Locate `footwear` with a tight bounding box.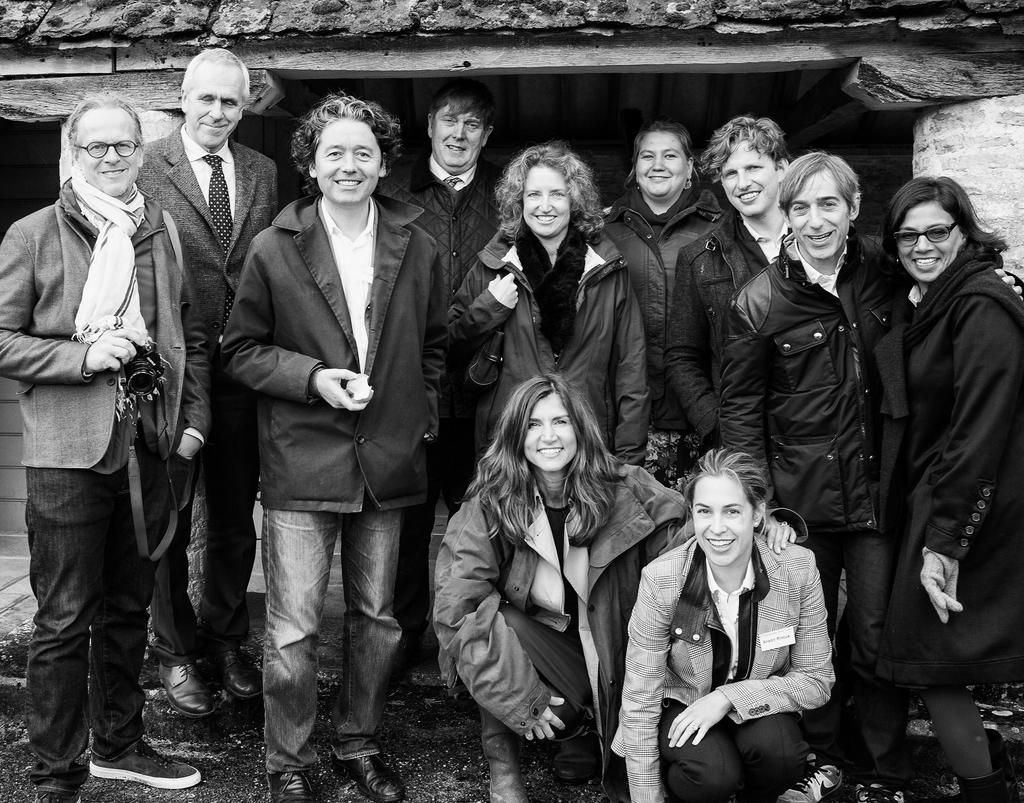
<box>154,655,225,716</box>.
